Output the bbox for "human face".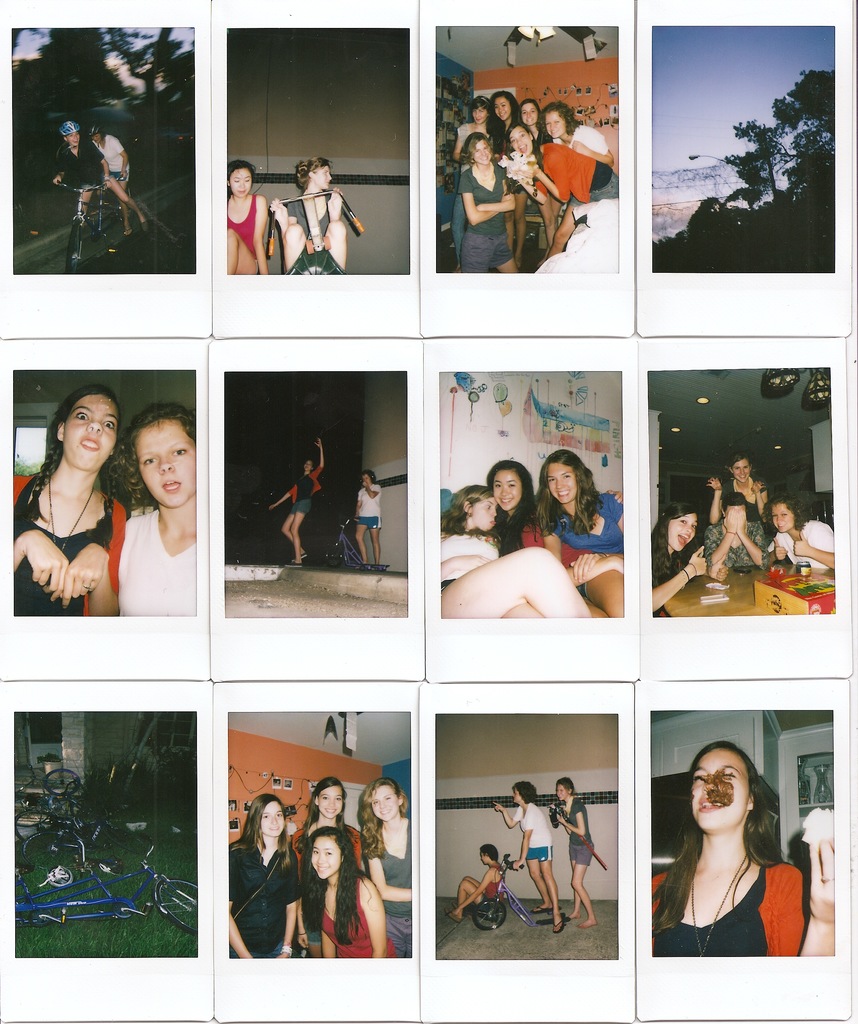
[left=228, top=169, right=251, bottom=195].
